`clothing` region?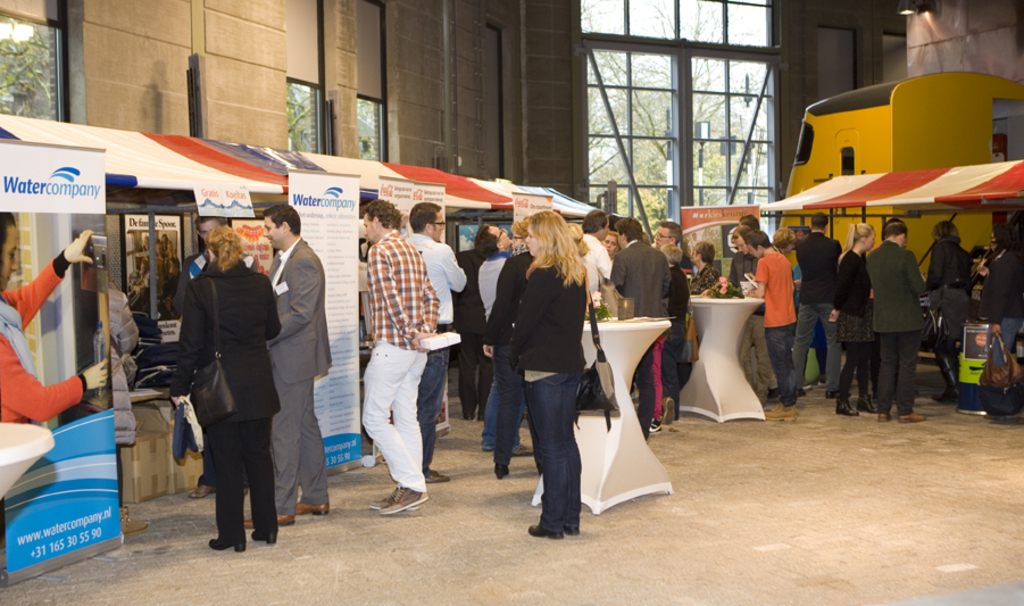
left=791, top=225, right=849, bottom=398
